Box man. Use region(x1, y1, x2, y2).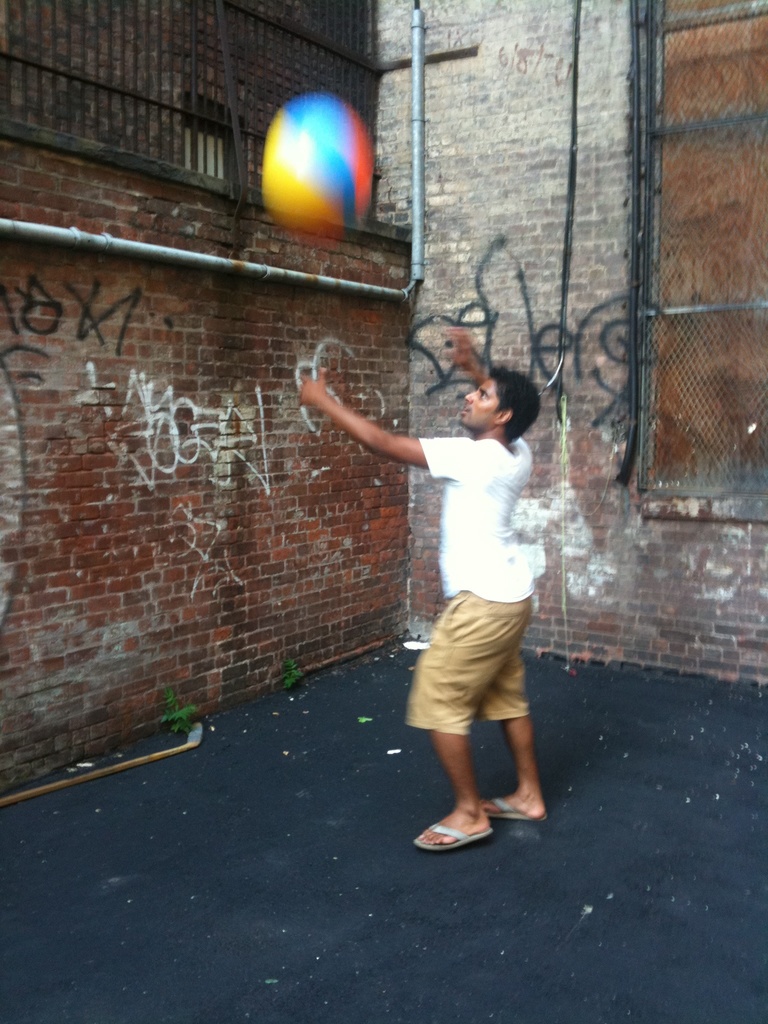
region(328, 329, 575, 803).
